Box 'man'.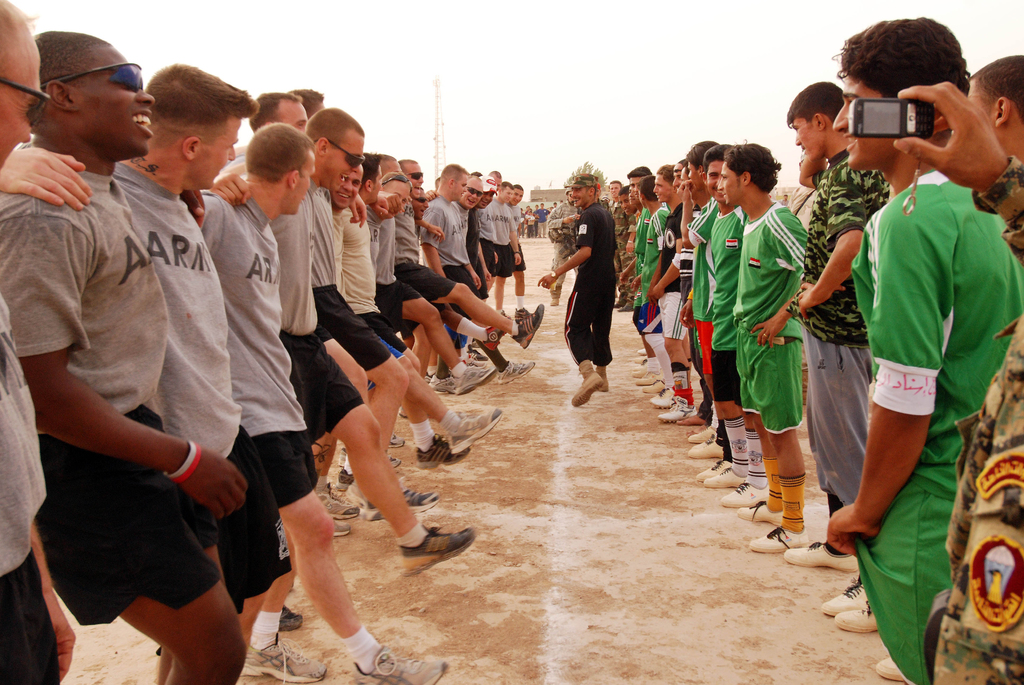
<box>641,175,669,391</box>.
